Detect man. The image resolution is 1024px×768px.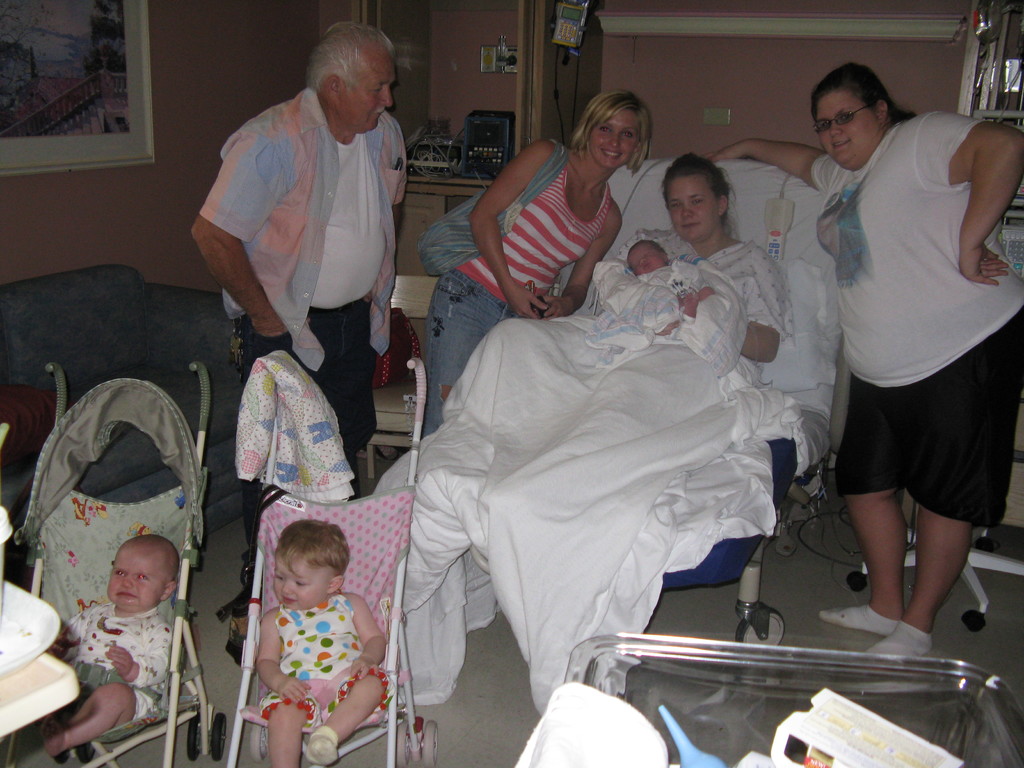
<bbox>184, 26, 410, 545</bbox>.
